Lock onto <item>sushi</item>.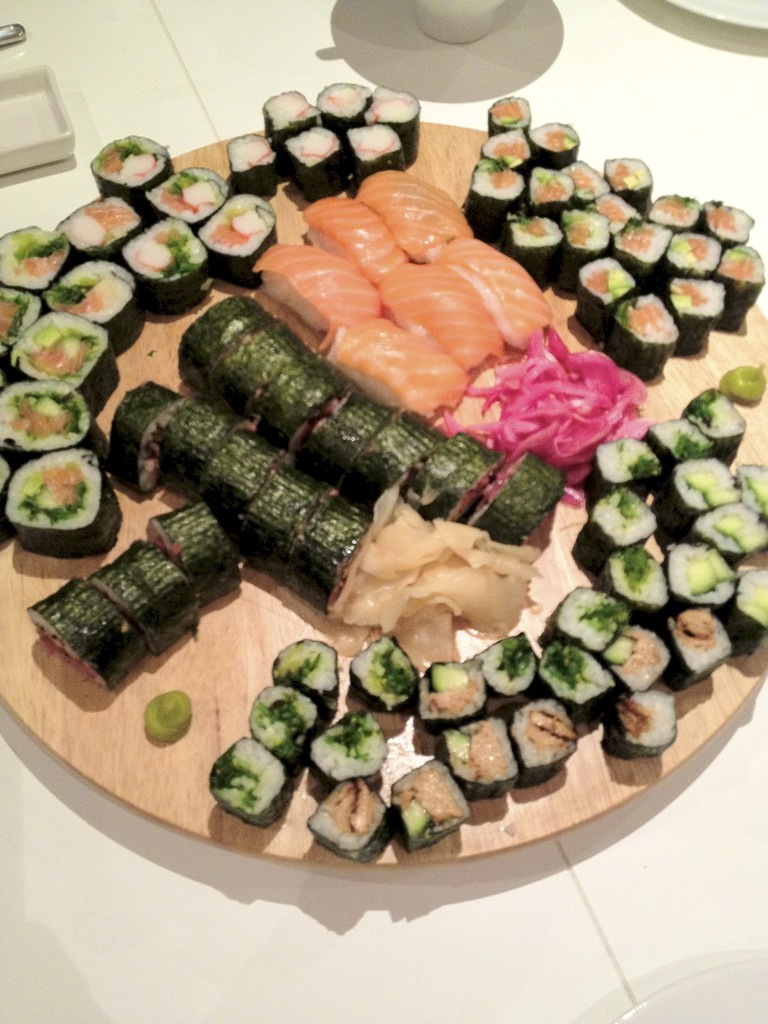
Locked: 186 291 268 383.
